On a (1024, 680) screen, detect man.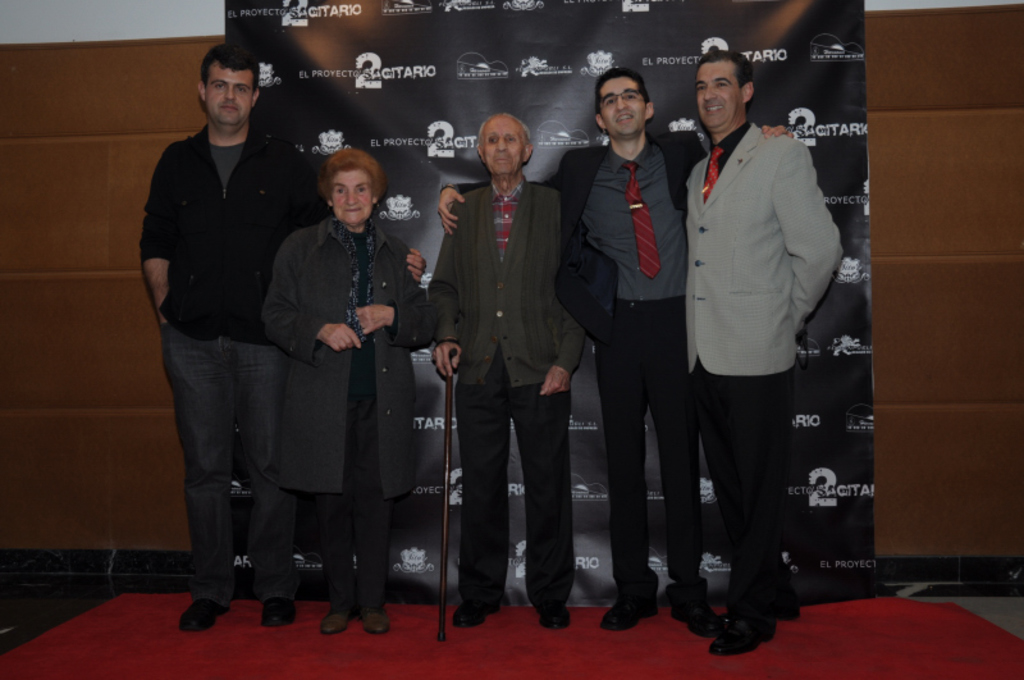
(x1=684, y1=42, x2=833, y2=660).
